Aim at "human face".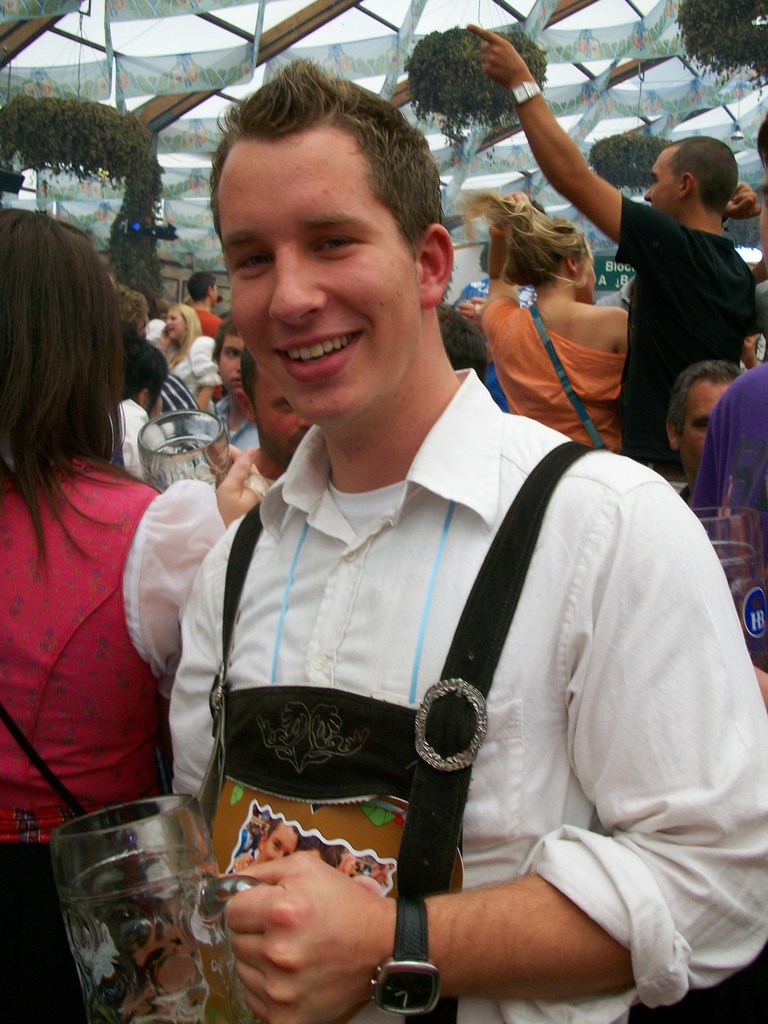
Aimed at [646, 151, 679, 216].
